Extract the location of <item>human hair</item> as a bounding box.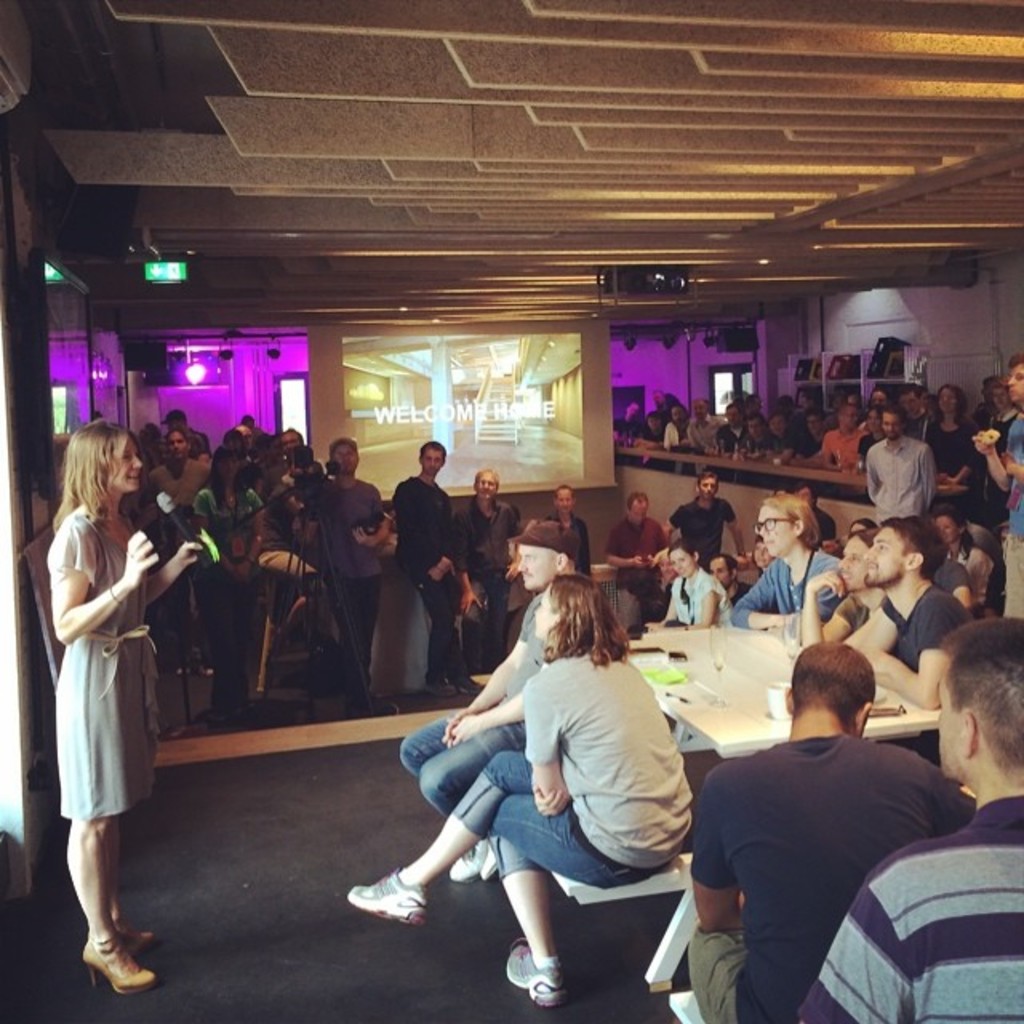
crop(139, 419, 154, 453).
